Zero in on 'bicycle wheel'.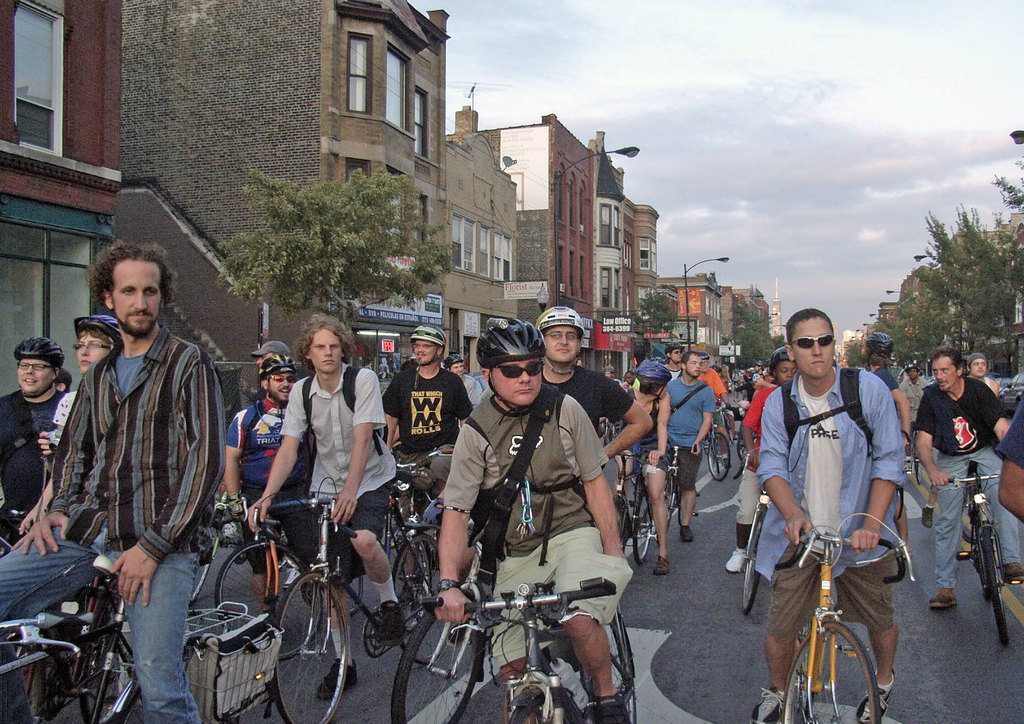
Zeroed in: Rect(189, 527, 215, 603).
